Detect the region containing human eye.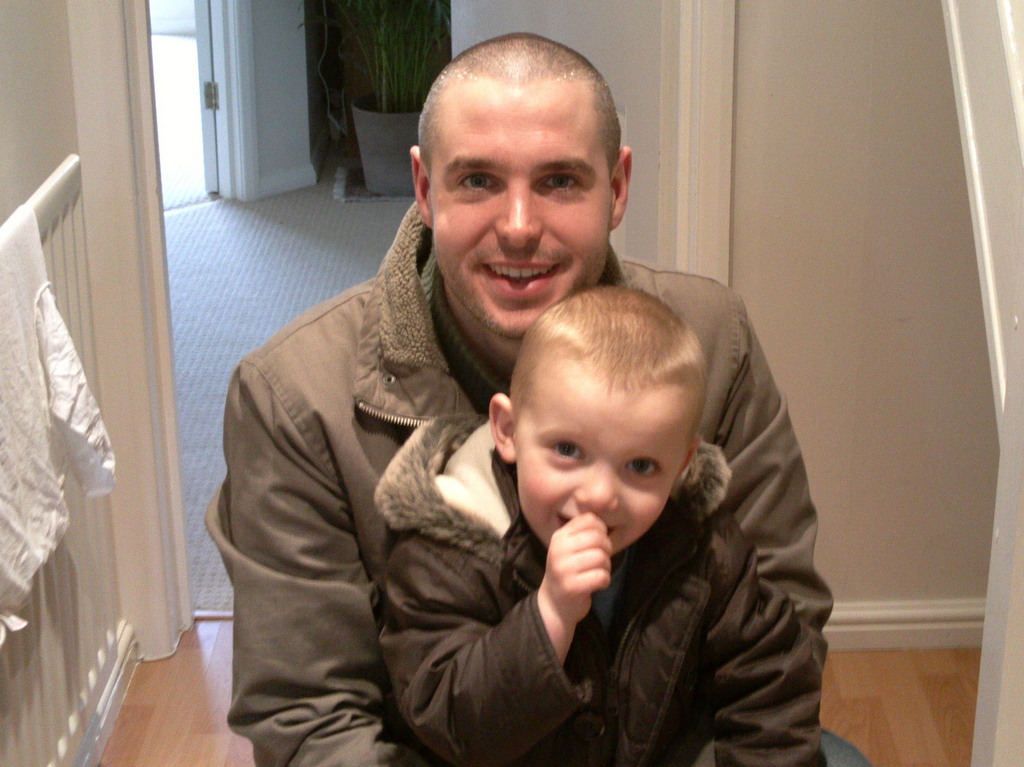
bbox=[538, 172, 580, 196].
